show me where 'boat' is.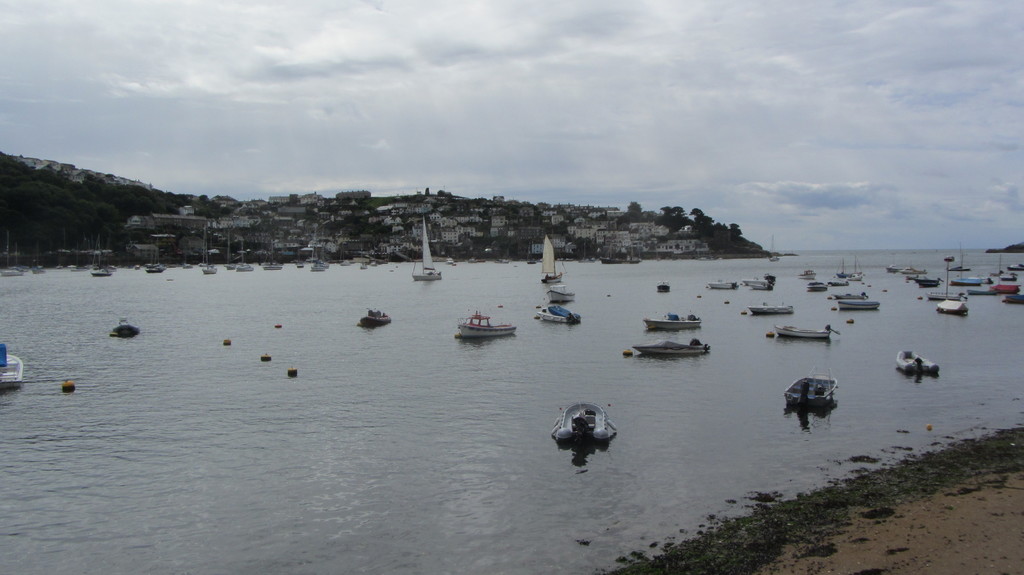
'boat' is at (x1=357, y1=311, x2=392, y2=328).
